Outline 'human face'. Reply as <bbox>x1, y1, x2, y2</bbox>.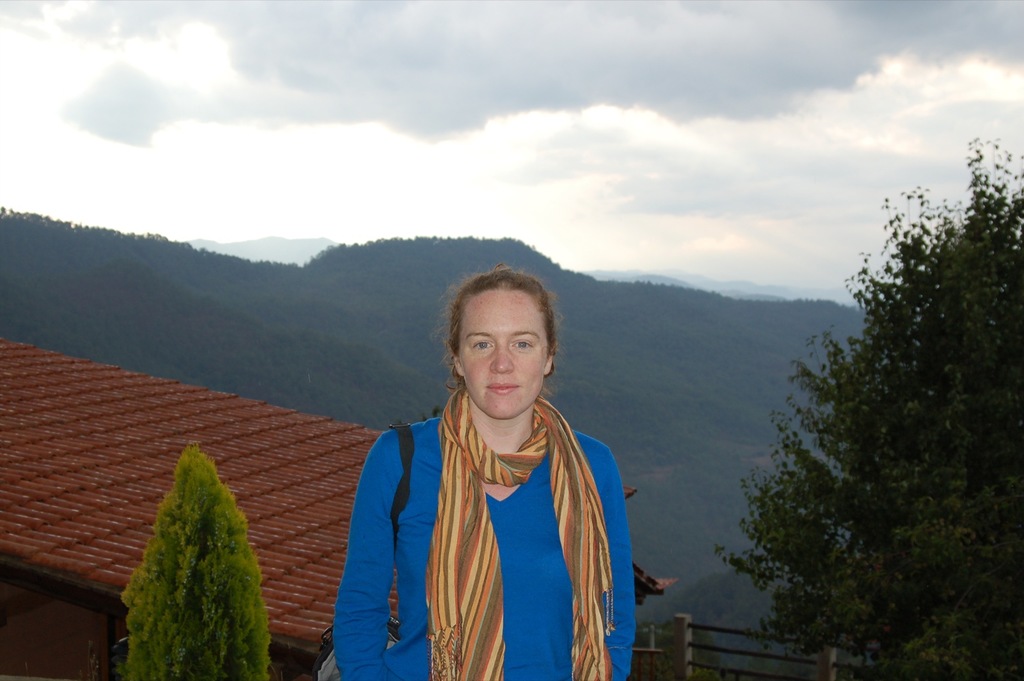
<bbox>459, 293, 548, 422</bbox>.
